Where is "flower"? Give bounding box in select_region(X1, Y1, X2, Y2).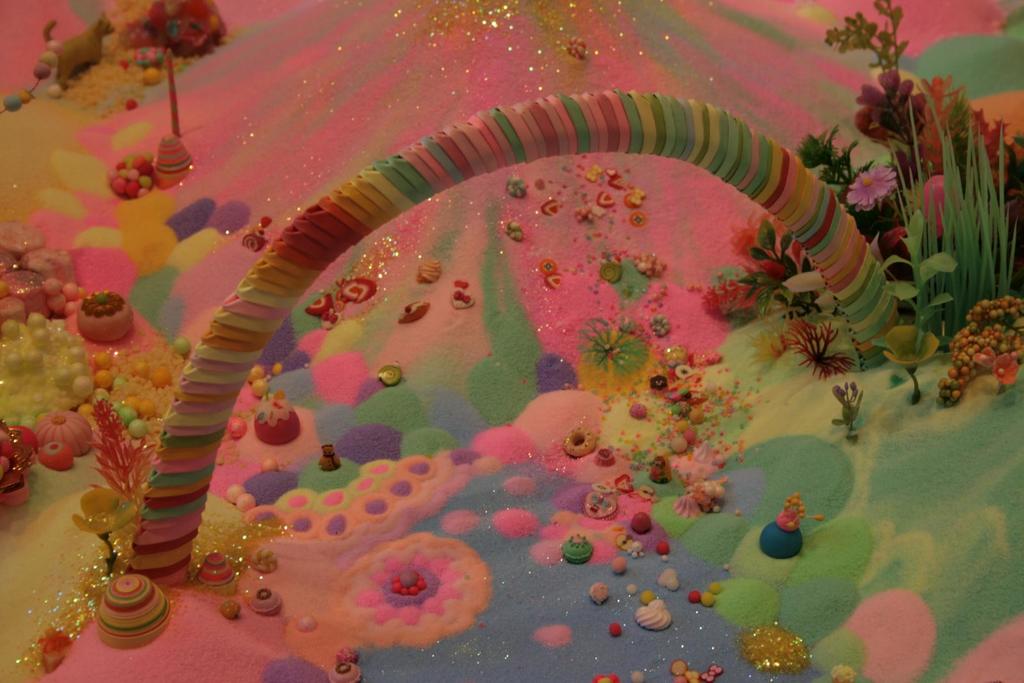
select_region(883, 325, 940, 376).
